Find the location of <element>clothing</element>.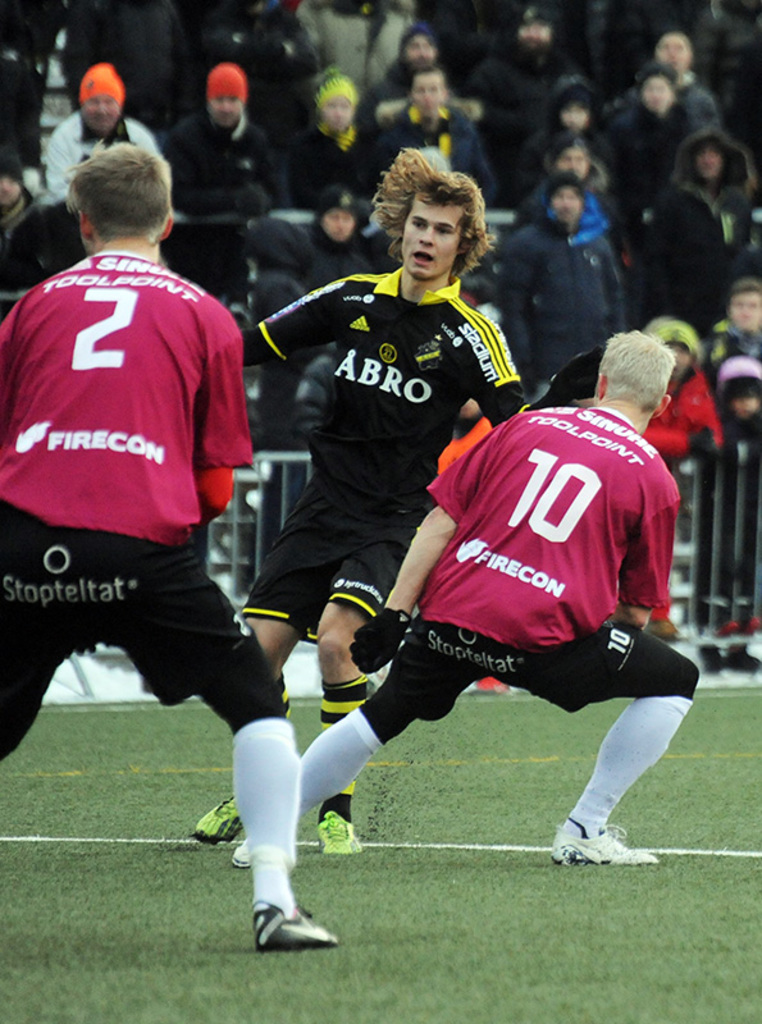
Location: (left=647, top=137, right=761, bottom=342).
